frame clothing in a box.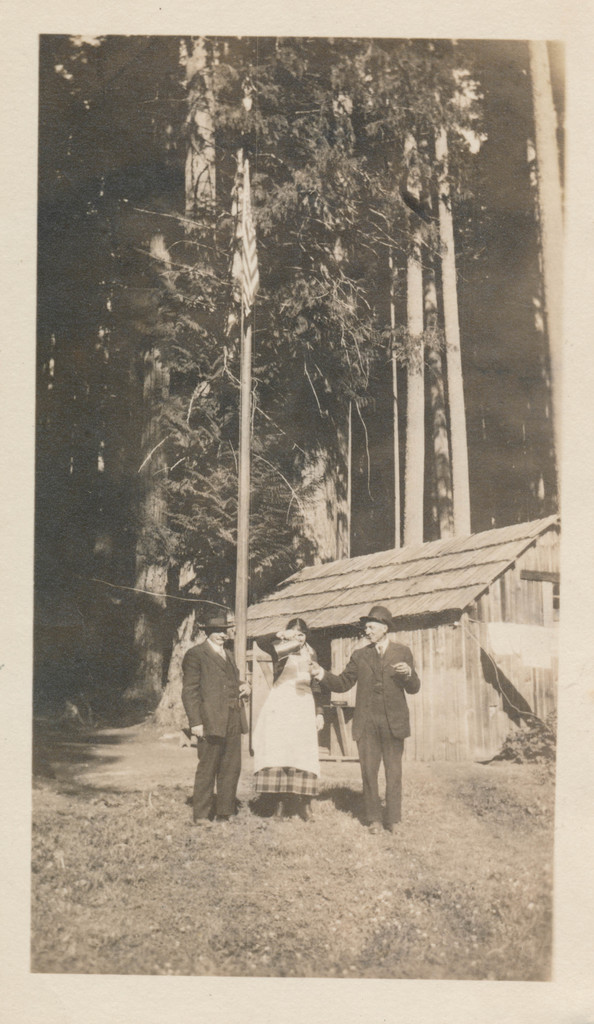
[179,638,249,818].
